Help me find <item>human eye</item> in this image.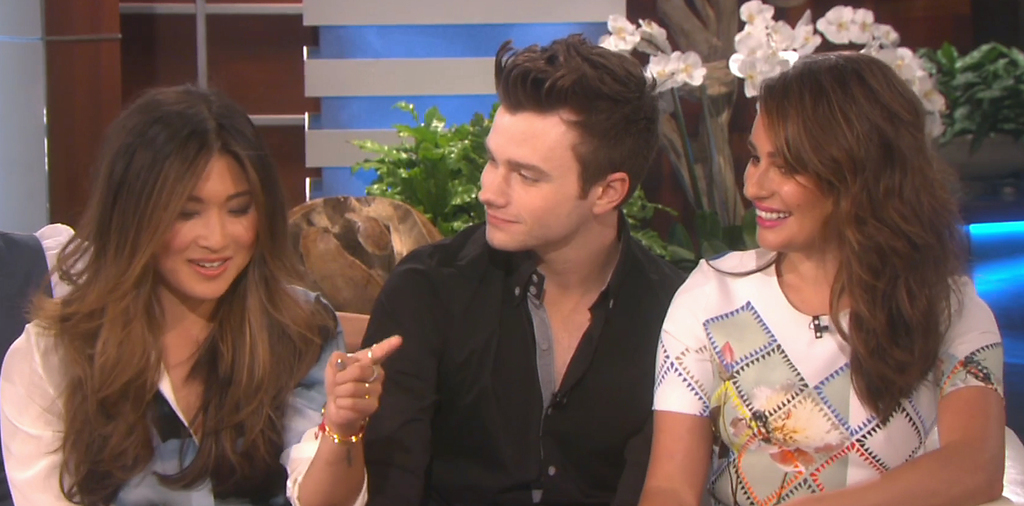
Found it: bbox=(180, 202, 201, 222).
